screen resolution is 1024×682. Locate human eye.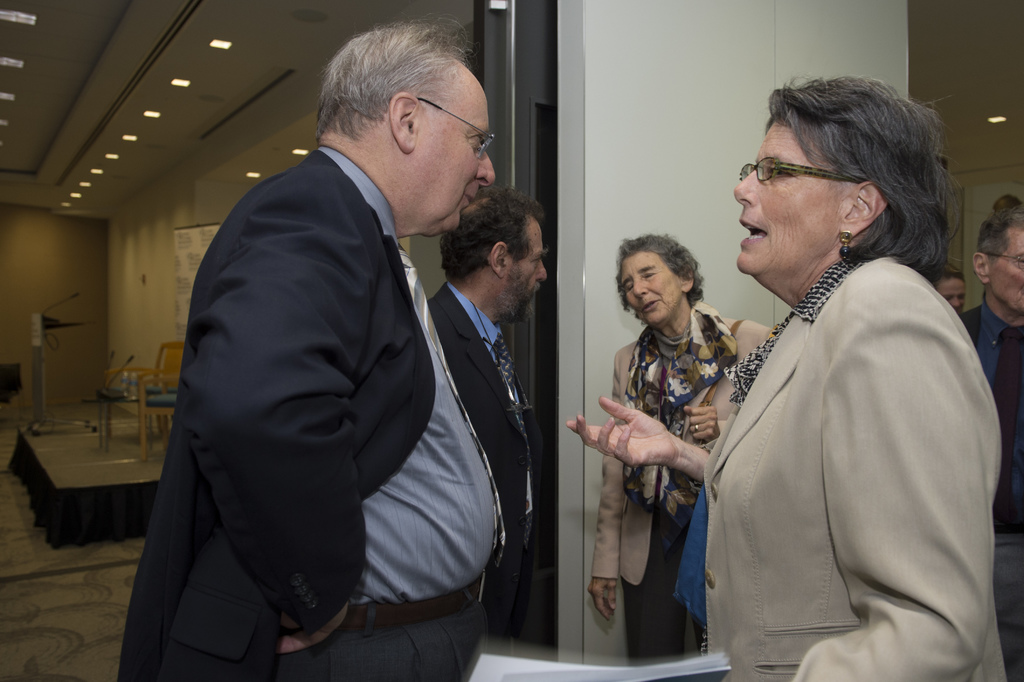
x1=529 y1=253 x2=545 y2=269.
